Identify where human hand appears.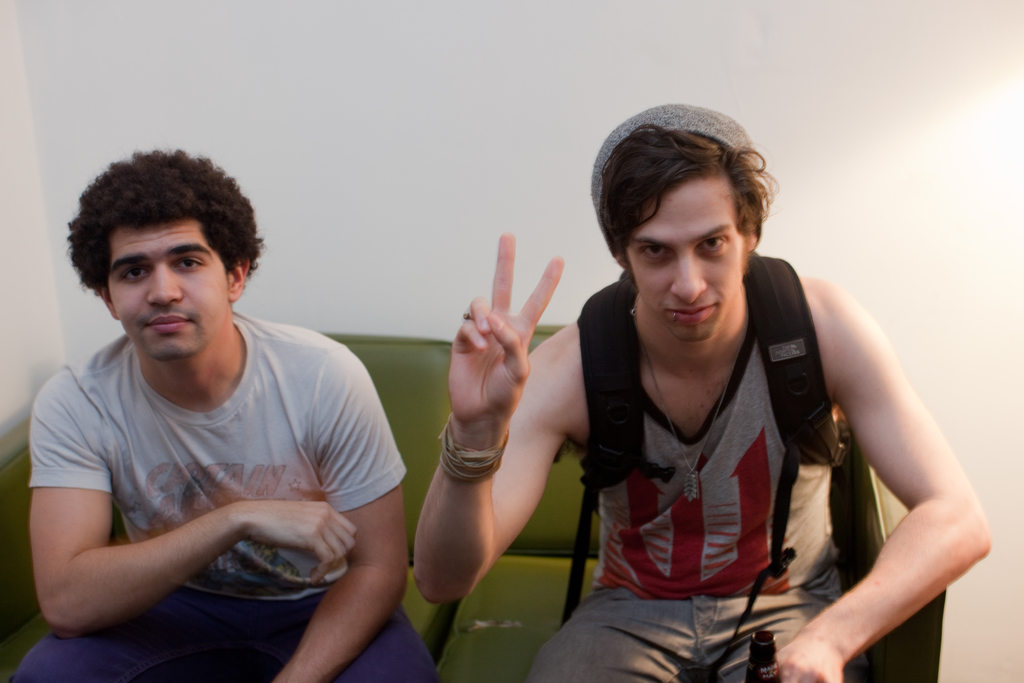
Appears at {"left": 772, "top": 636, "right": 846, "bottom": 682}.
